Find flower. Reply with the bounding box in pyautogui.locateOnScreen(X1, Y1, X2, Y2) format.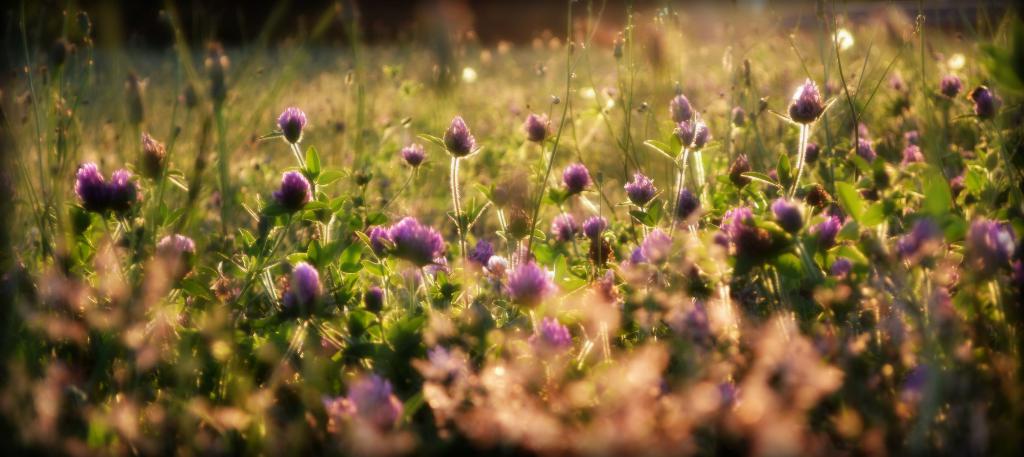
pyautogui.locateOnScreen(671, 190, 705, 226).
